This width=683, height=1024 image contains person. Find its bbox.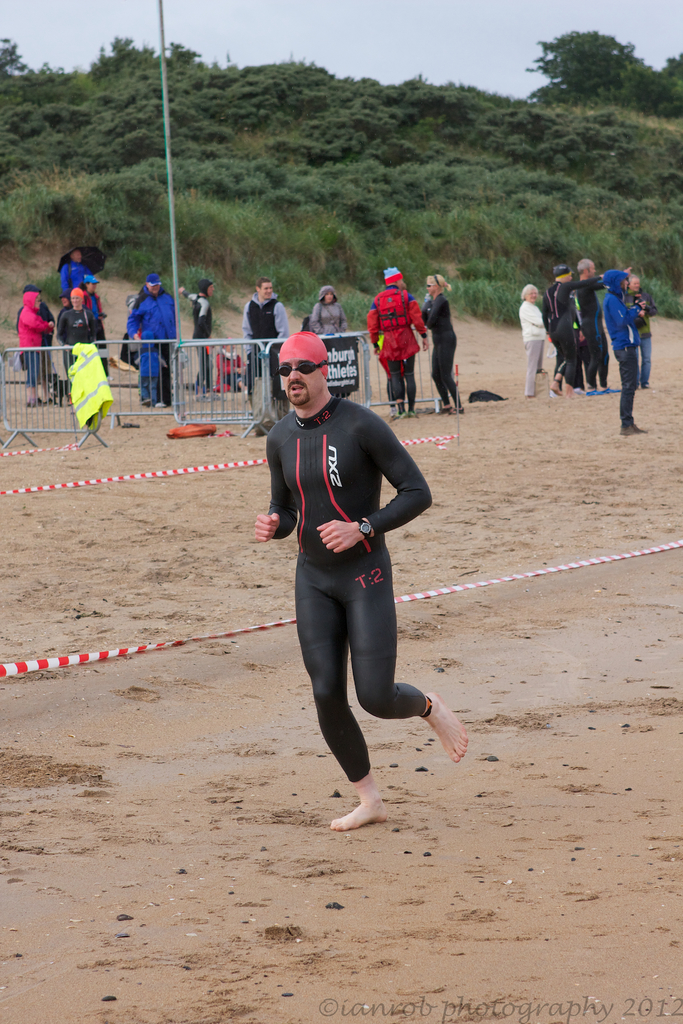
122 273 177 414.
